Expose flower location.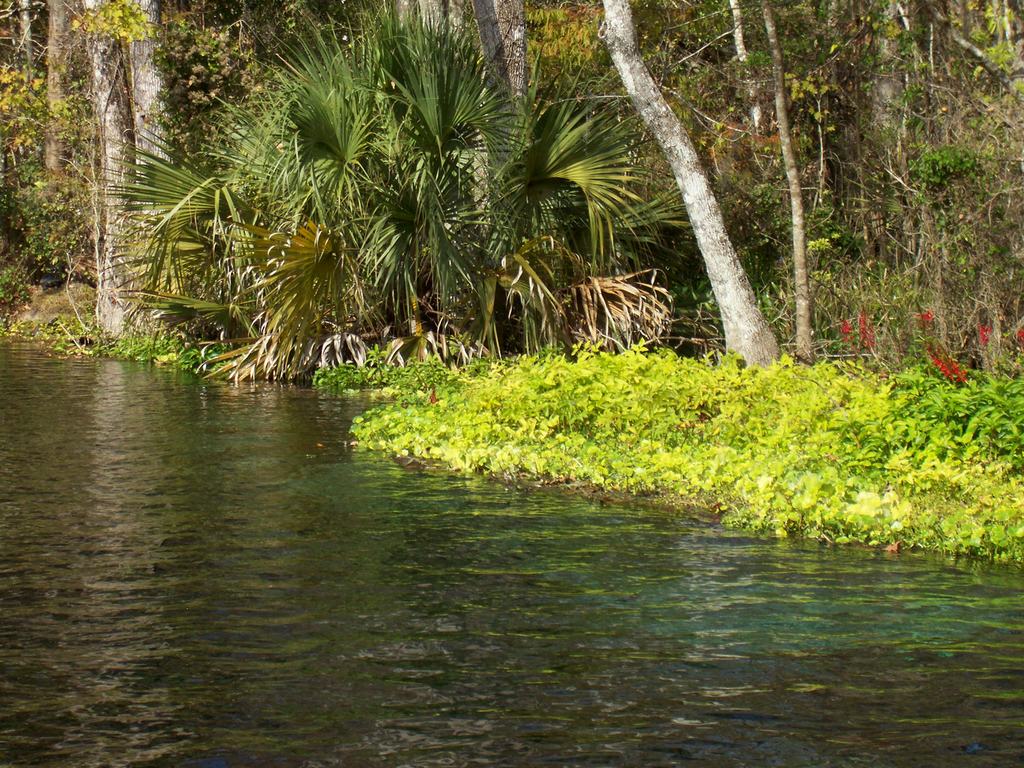
Exposed at 923, 345, 972, 387.
